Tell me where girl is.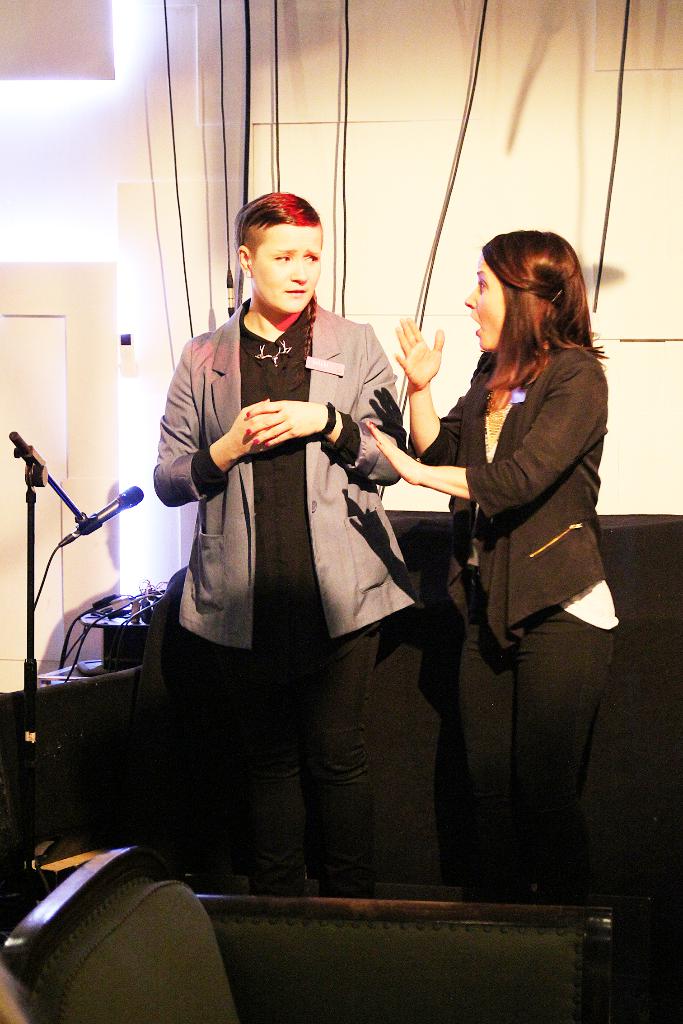
girl is at bbox(144, 188, 404, 892).
